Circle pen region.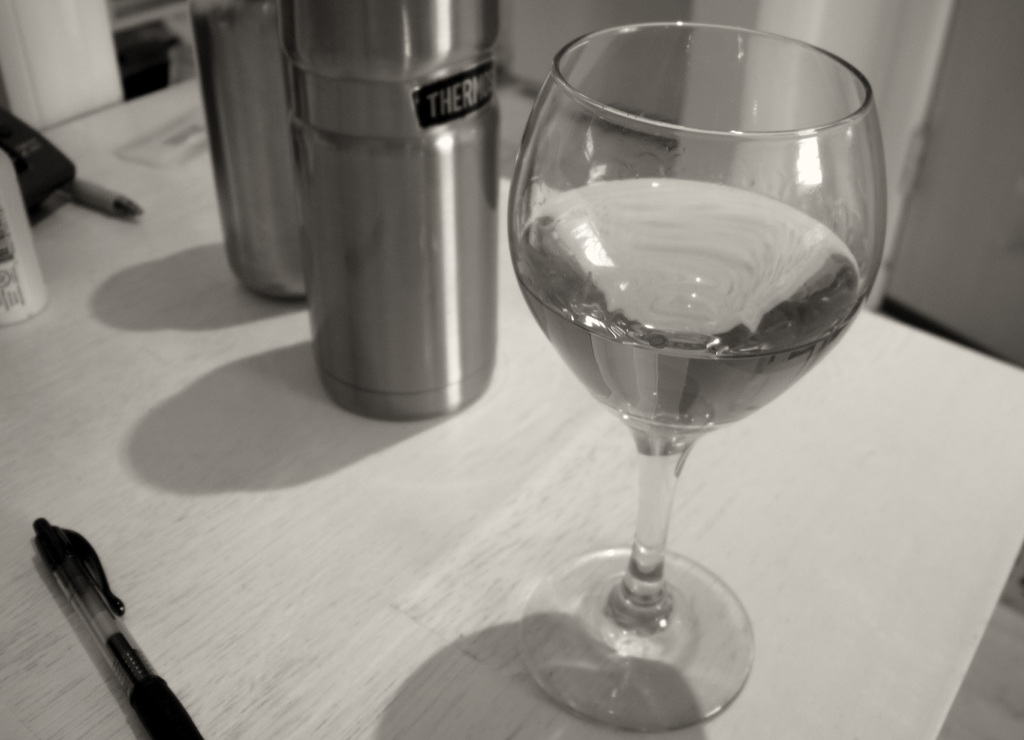
Region: locate(30, 511, 202, 739).
